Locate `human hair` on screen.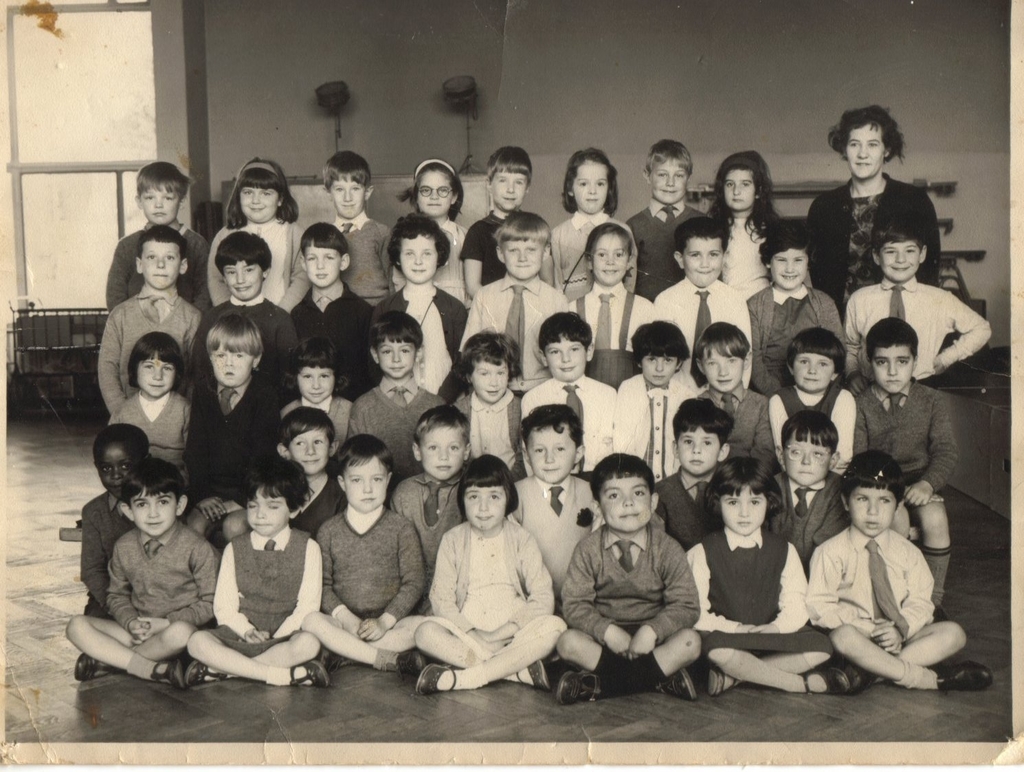
On screen at <region>630, 319, 691, 370</region>.
